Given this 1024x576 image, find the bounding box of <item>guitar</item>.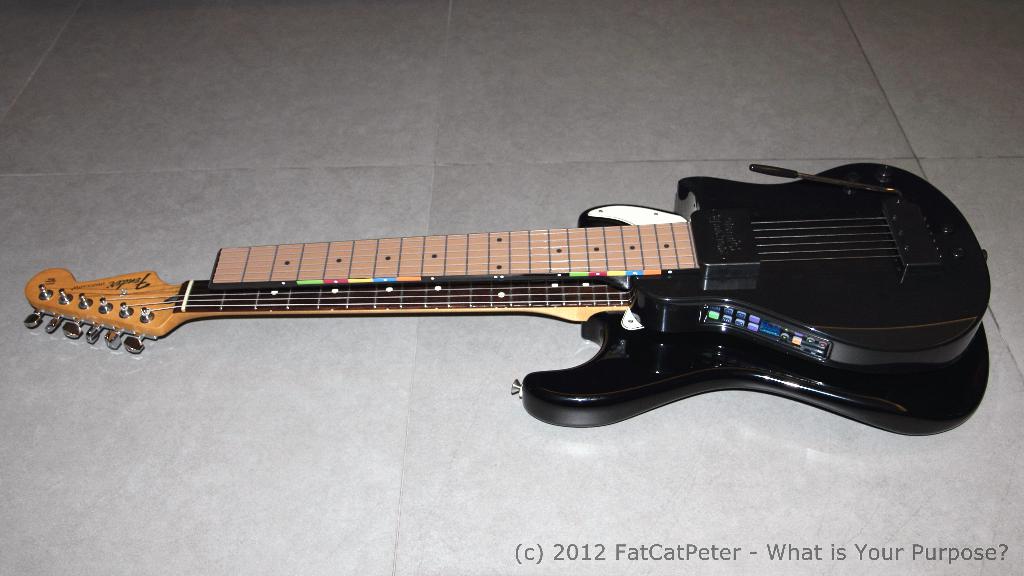
{"left": 92, "top": 159, "right": 1023, "bottom": 445}.
